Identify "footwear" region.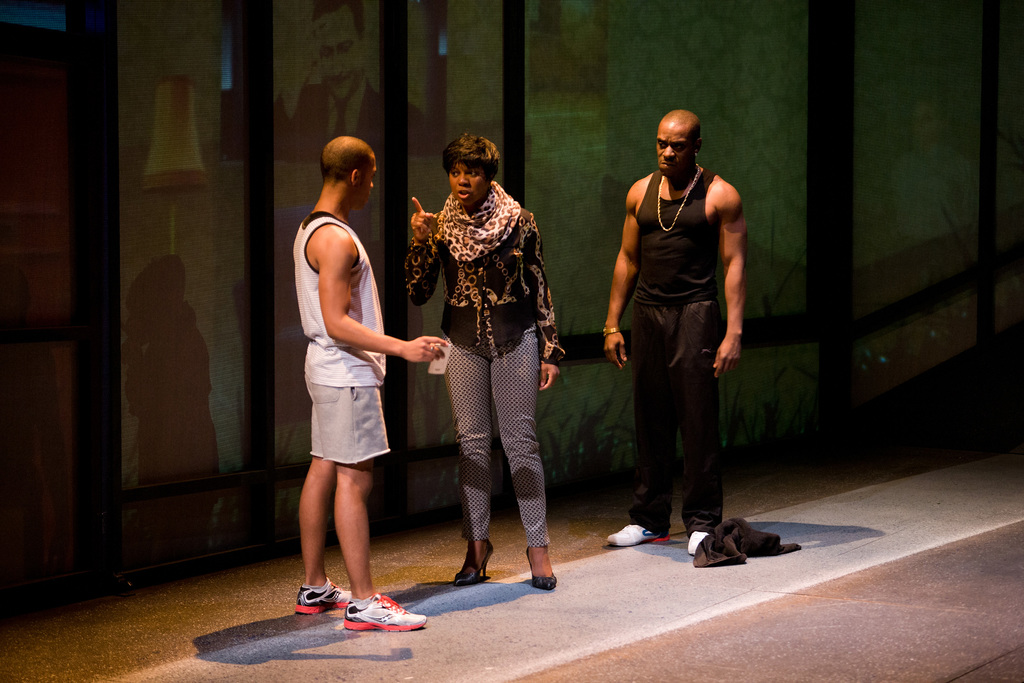
Region: 609, 523, 669, 546.
